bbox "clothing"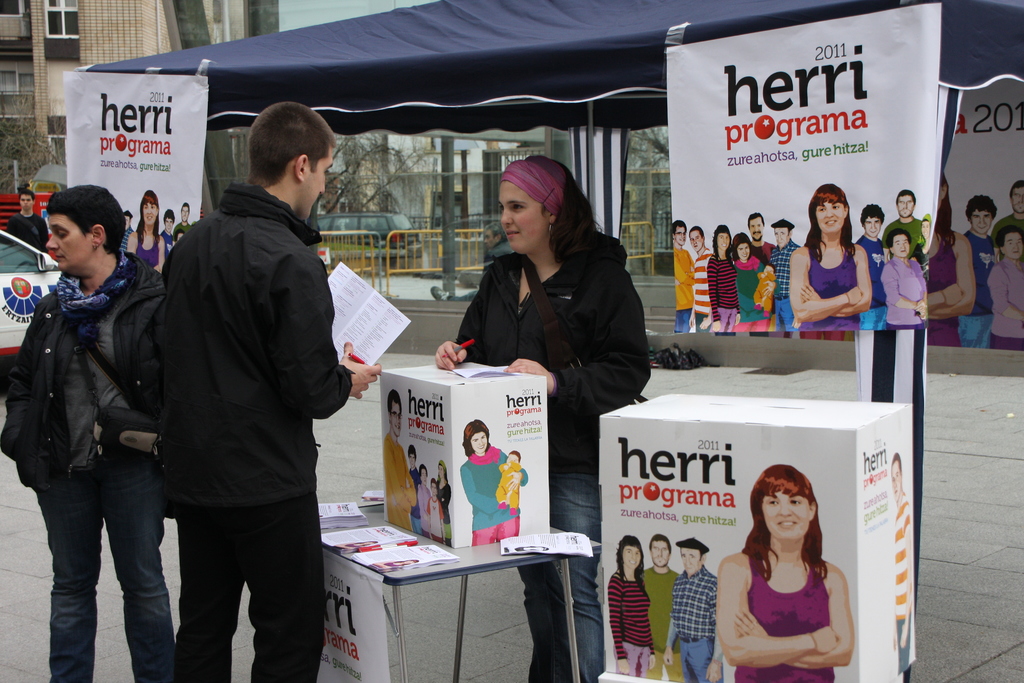
box(886, 215, 925, 252)
